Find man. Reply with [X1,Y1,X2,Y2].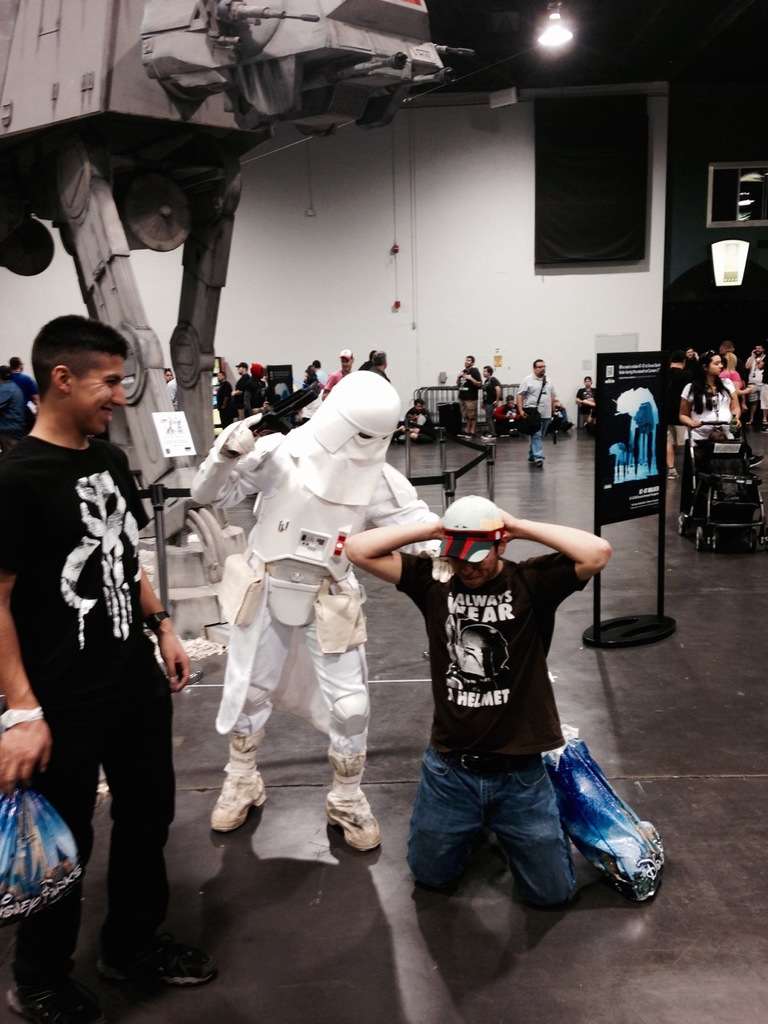
[574,370,596,437].
